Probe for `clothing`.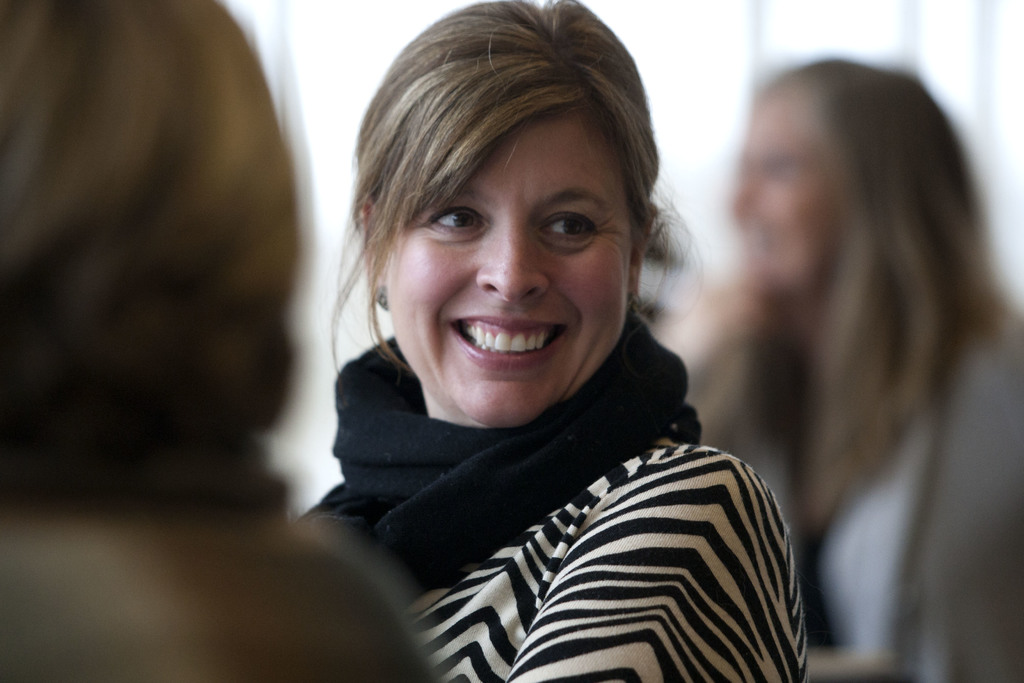
Probe result: (271,302,844,682).
